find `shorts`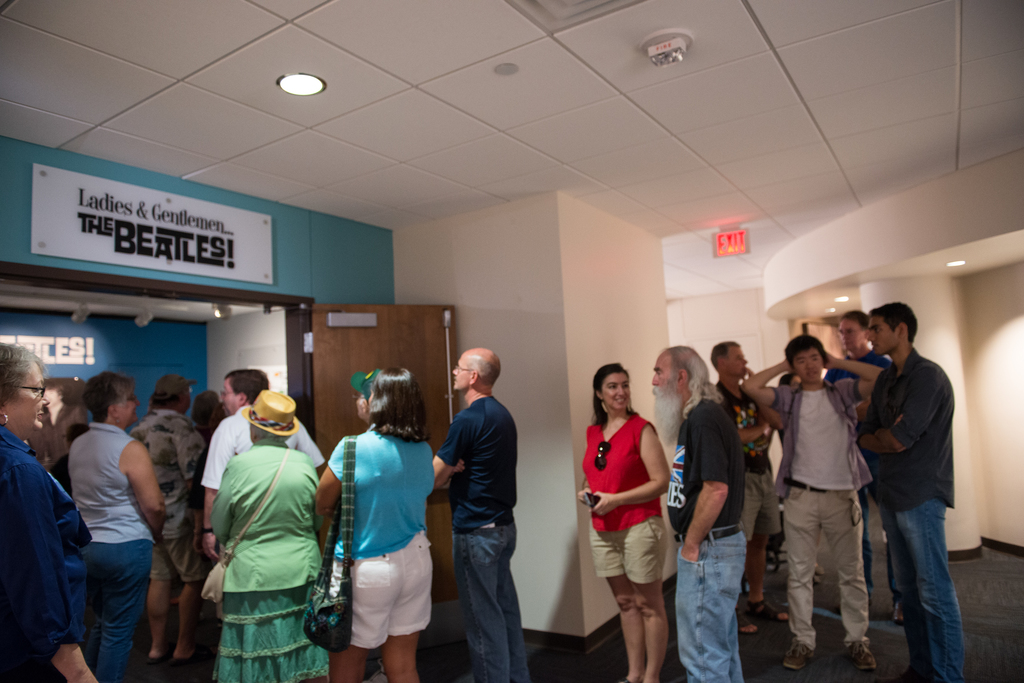
(x1=152, y1=530, x2=209, y2=579)
